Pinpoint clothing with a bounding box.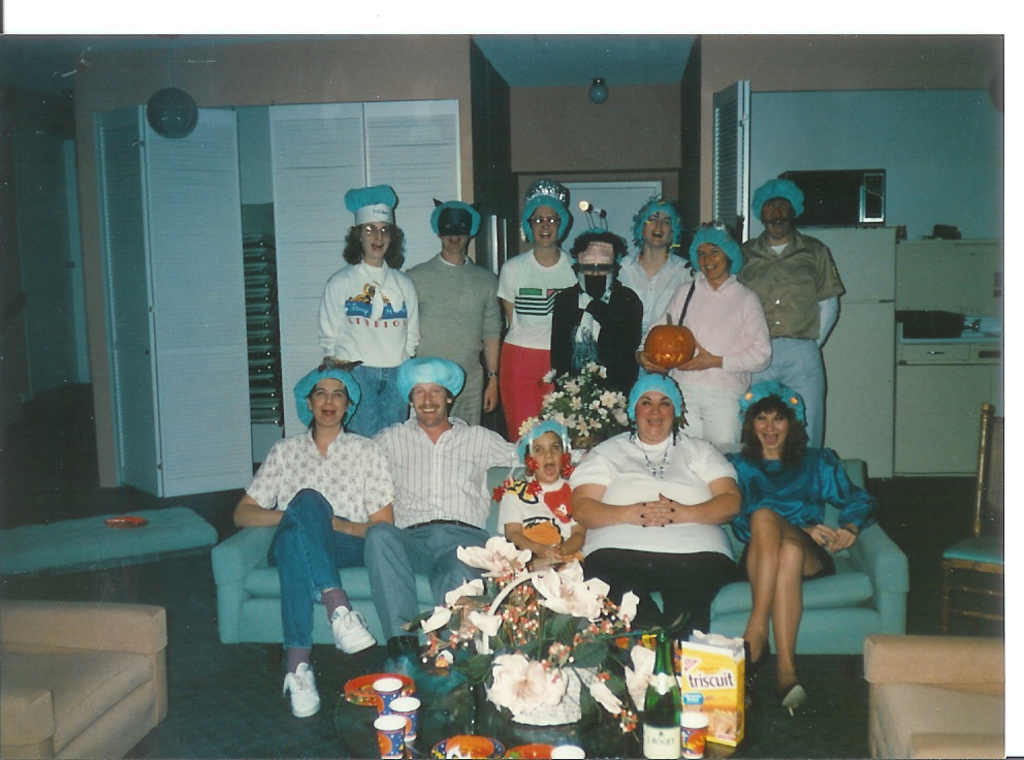
[left=743, top=225, right=845, bottom=338].
